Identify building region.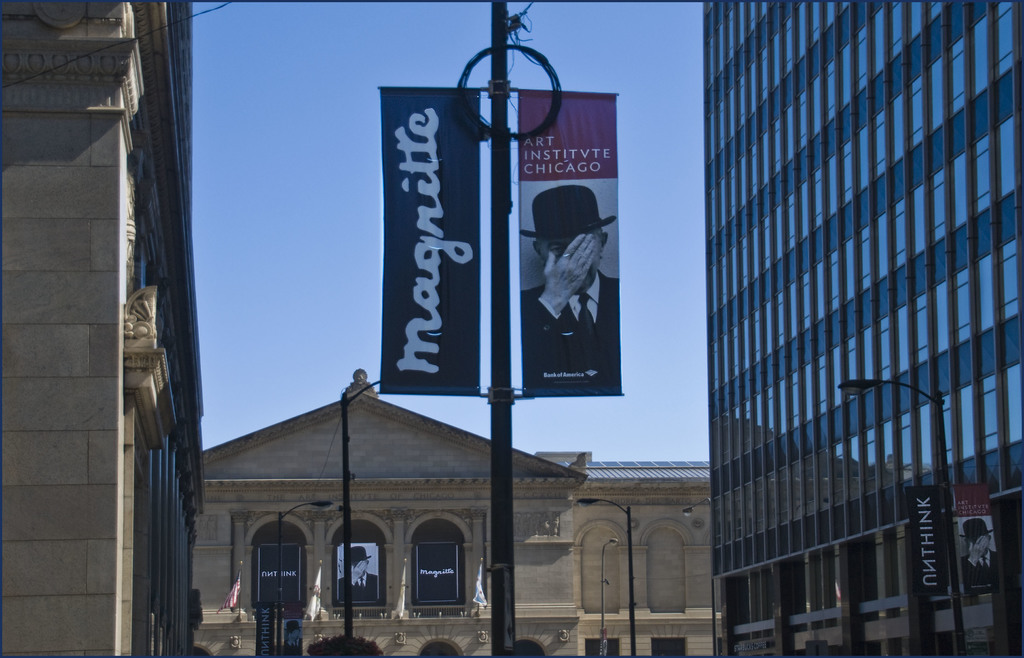
Region: 194:371:710:657.
